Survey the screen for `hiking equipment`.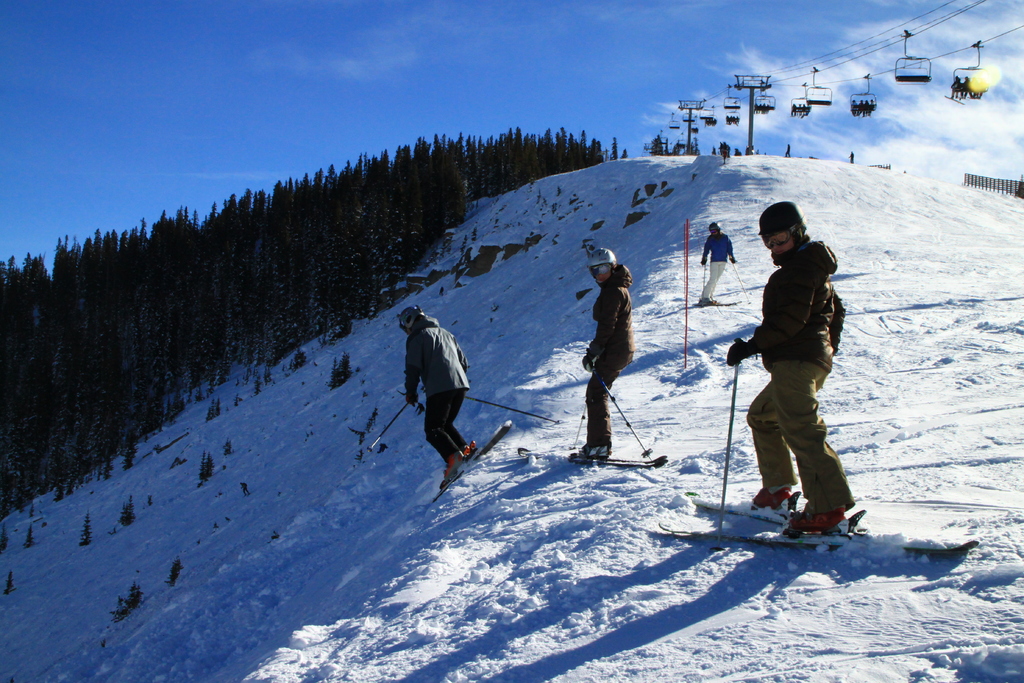
Survey found: select_region(705, 218, 723, 234).
